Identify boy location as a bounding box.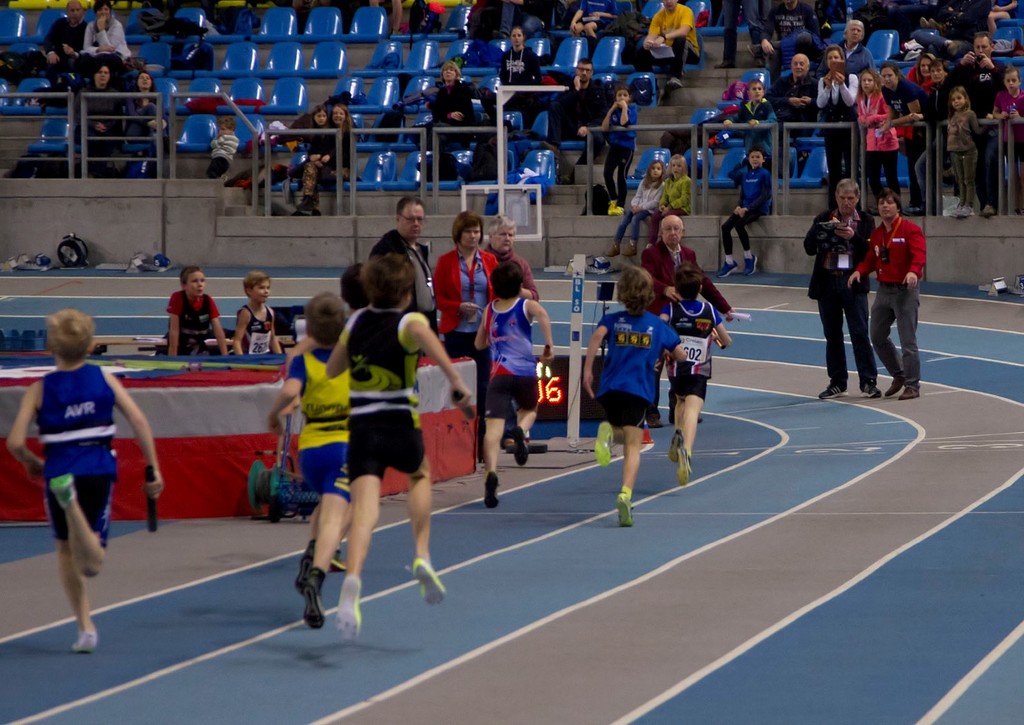
{"x1": 718, "y1": 149, "x2": 777, "y2": 276}.
